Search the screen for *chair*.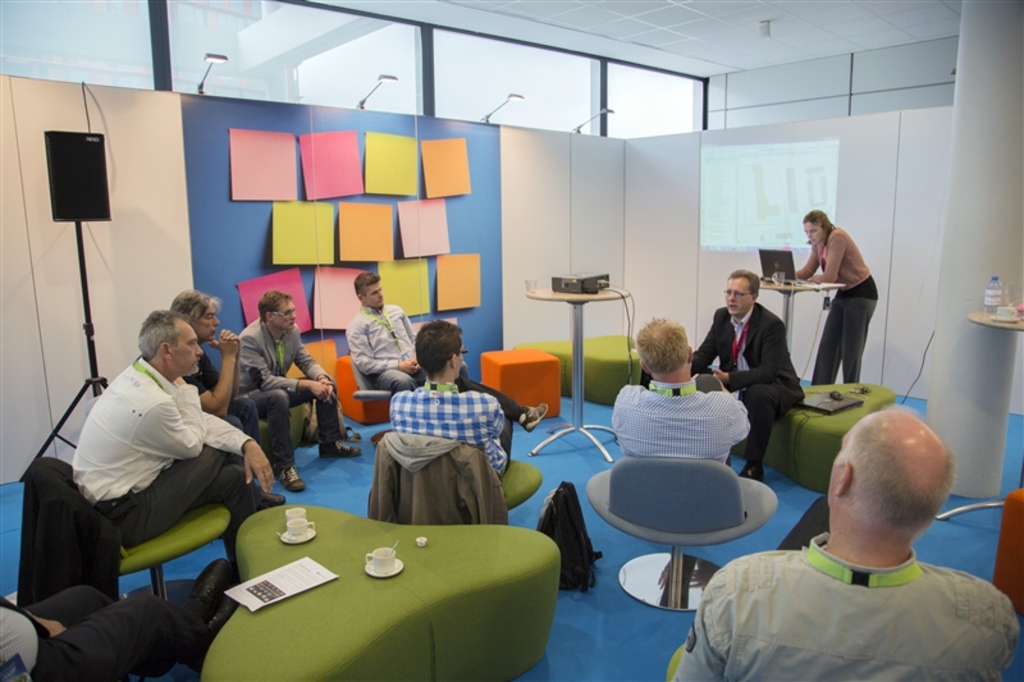
Found at 351,345,474,447.
